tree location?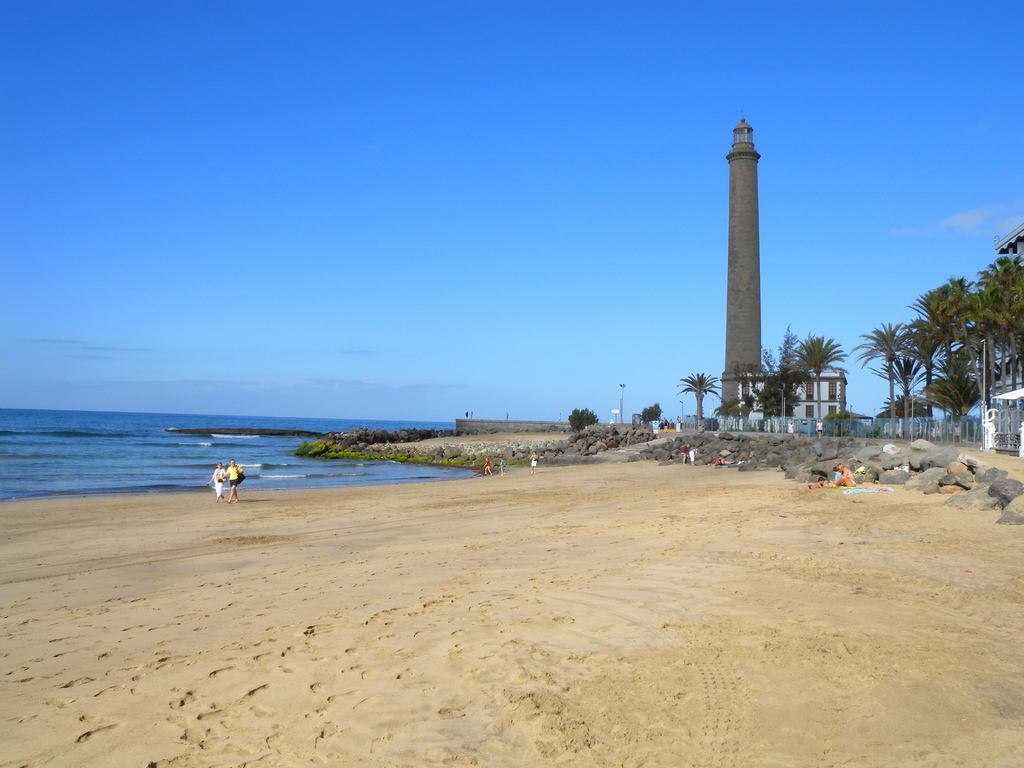
region(851, 323, 920, 439)
